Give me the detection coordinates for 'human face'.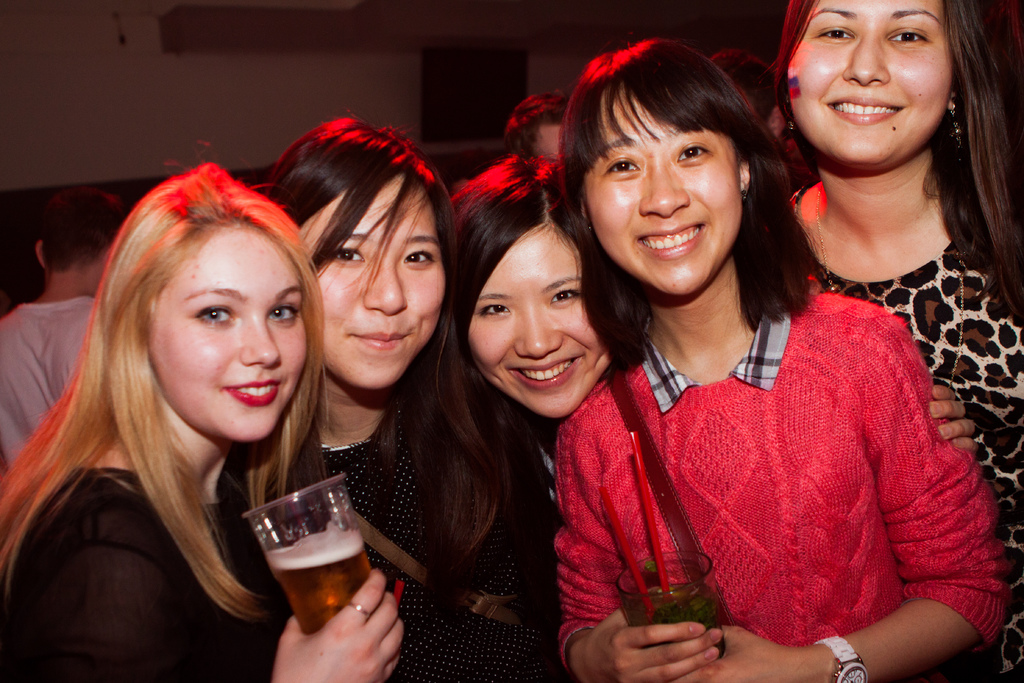
<region>786, 0, 954, 162</region>.
